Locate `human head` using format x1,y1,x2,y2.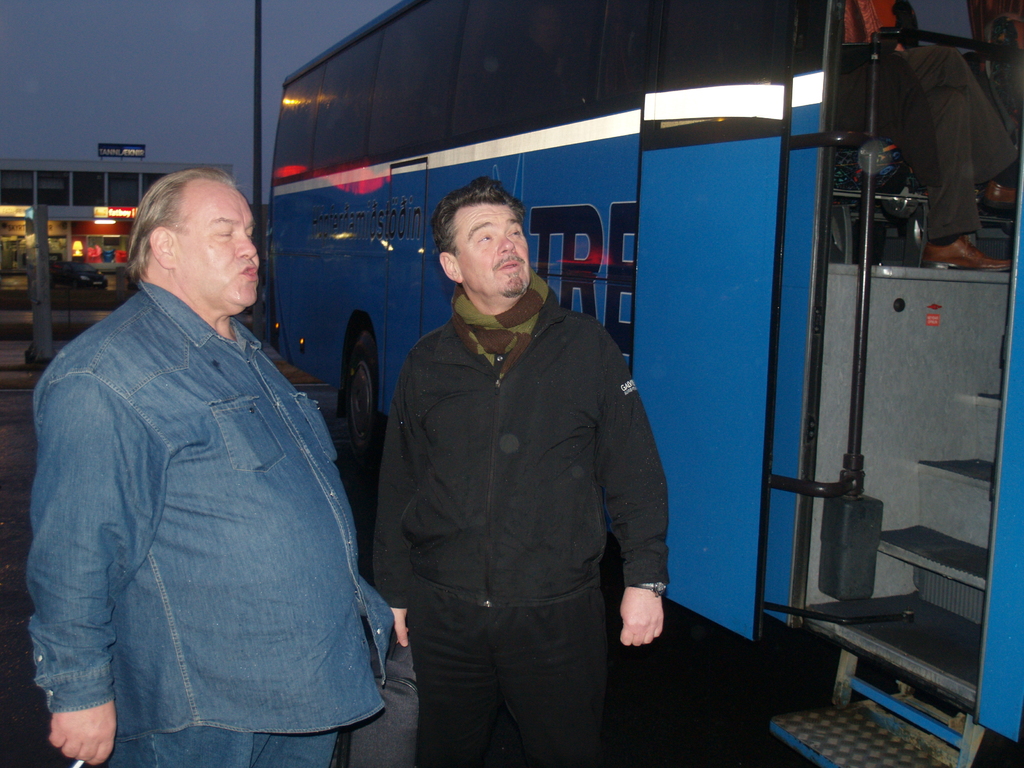
434,180,529,300.
